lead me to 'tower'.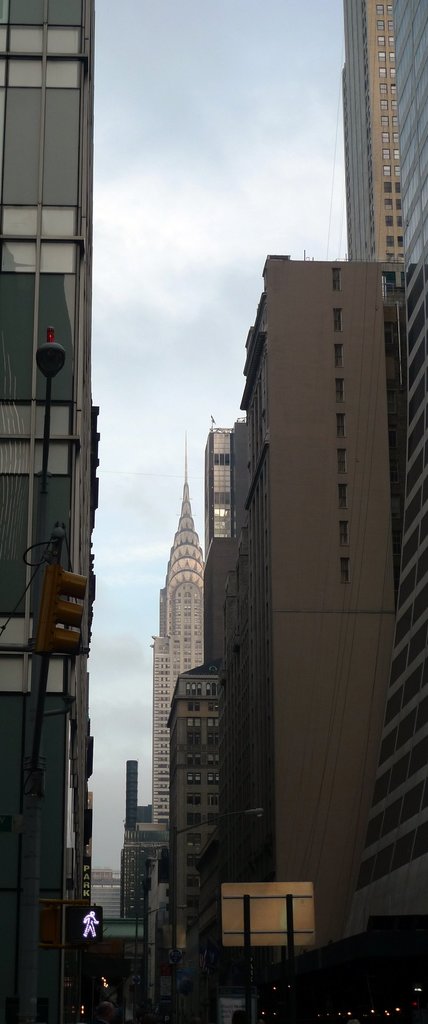
Lead to l=199, t=252, r=399, b=1012.
